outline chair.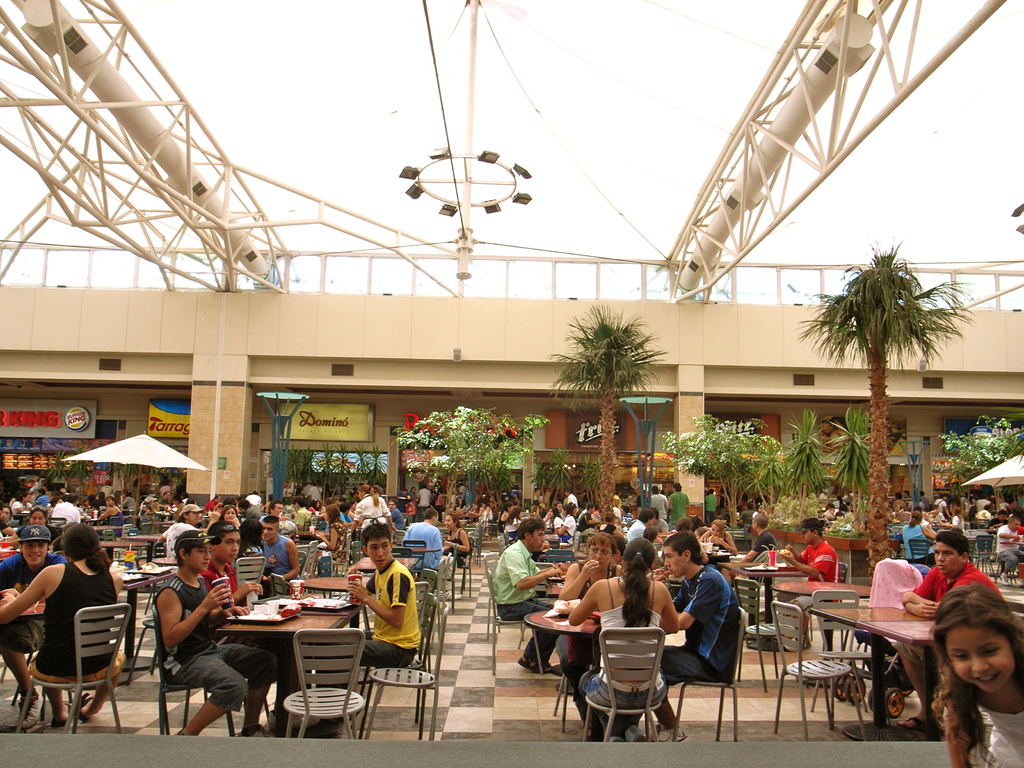
Outline: [left=308, top=540, right=320, bottom=577].
